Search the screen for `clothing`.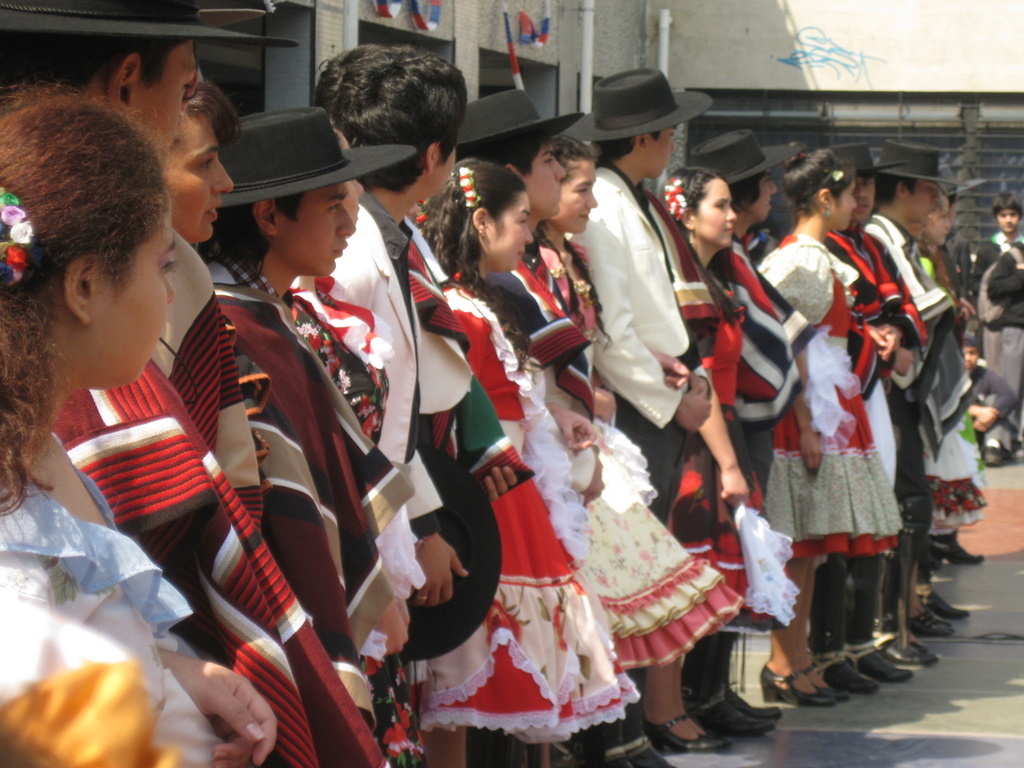
Found at bbox=(0, 434, 188, 767).
